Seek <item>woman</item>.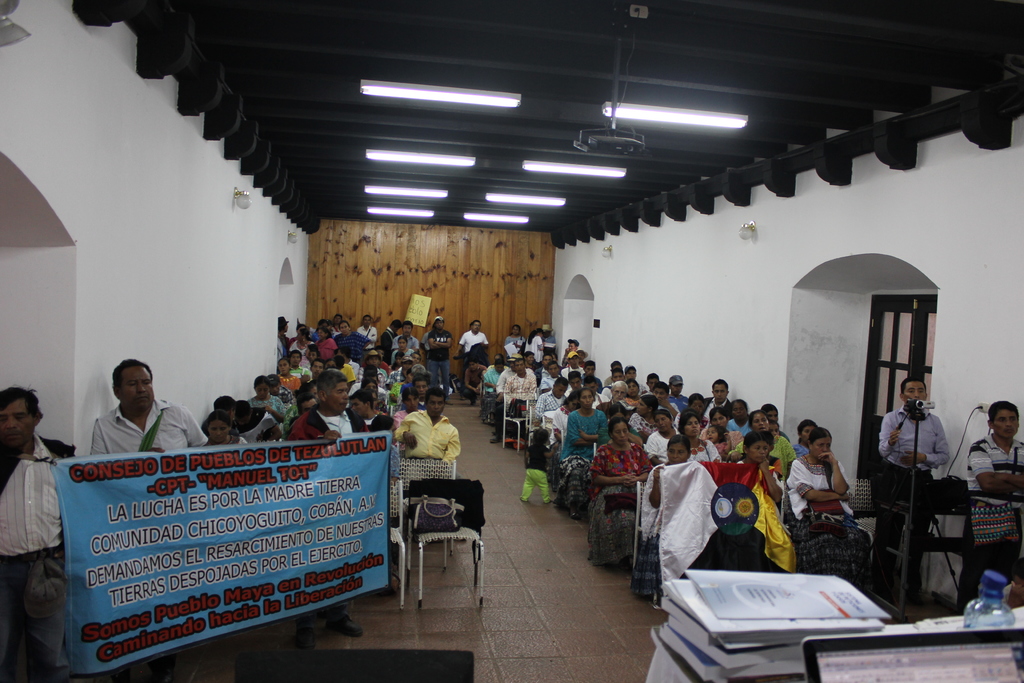
box=[249, 375, 286, 425].
